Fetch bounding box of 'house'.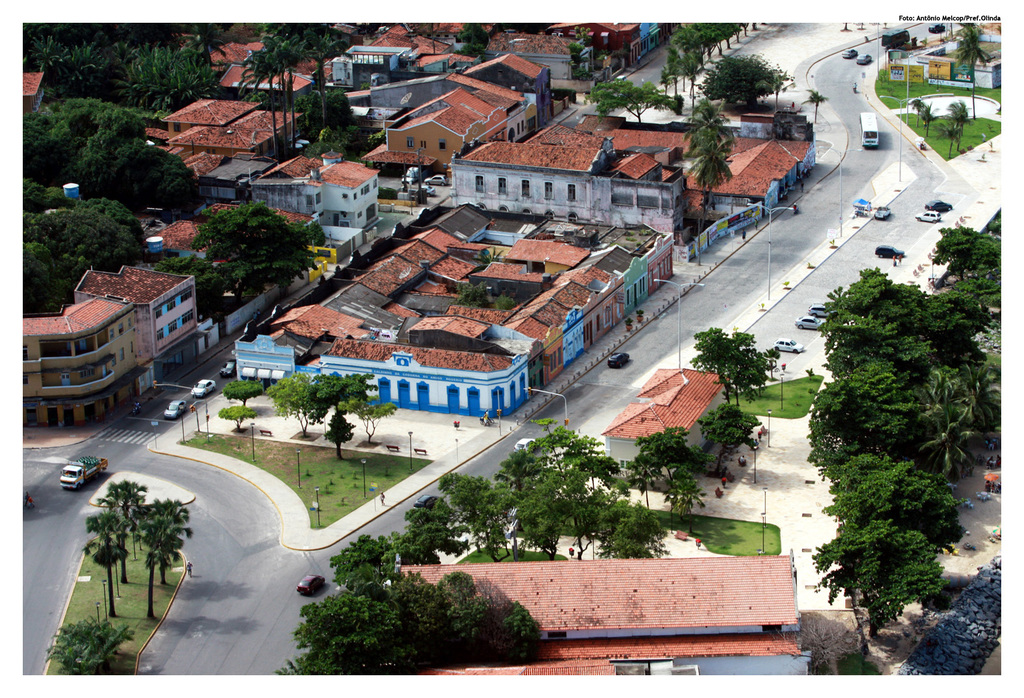
Bbox: box(306, 154, 383, 226).
